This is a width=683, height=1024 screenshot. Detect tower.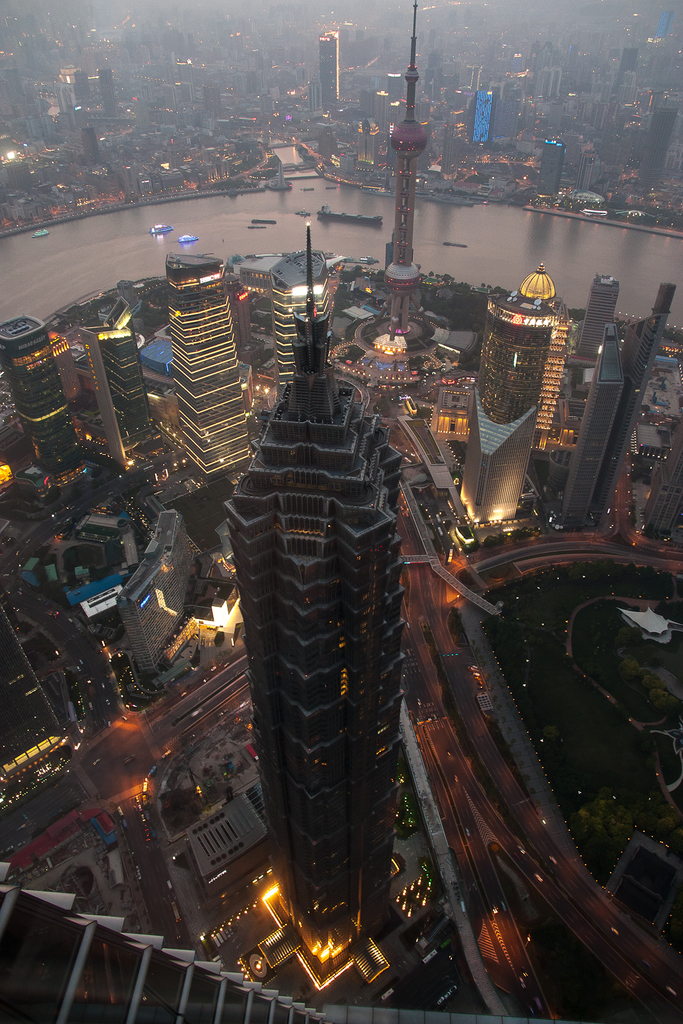
left=163, top=250, right=255, bottom=472.
